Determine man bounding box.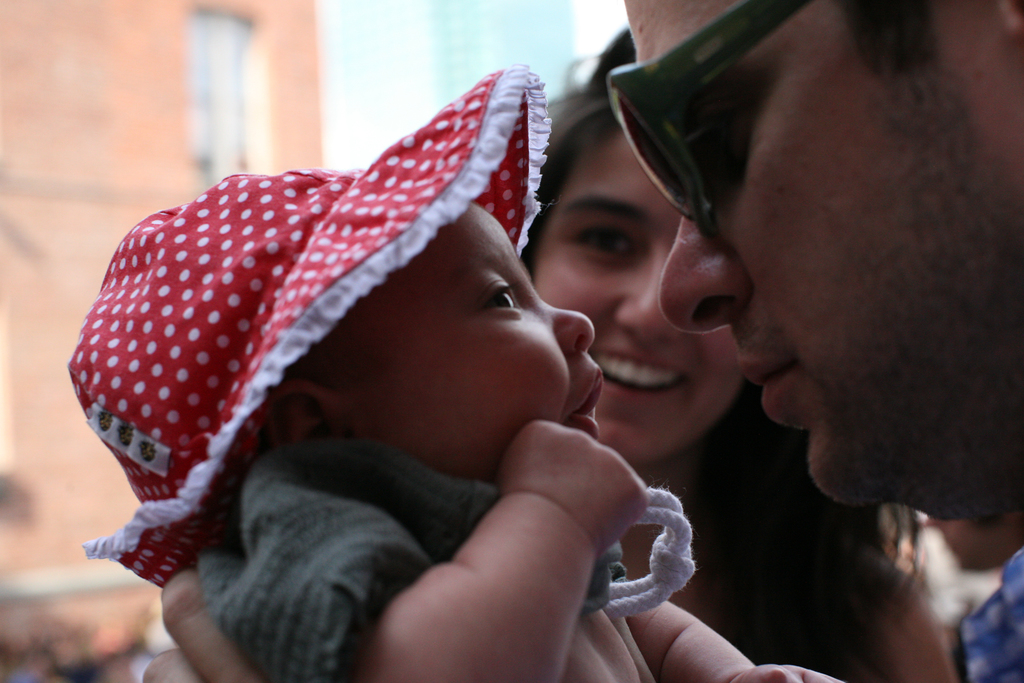
Determined: left=598, top=0, right=1023, bottom=682.
